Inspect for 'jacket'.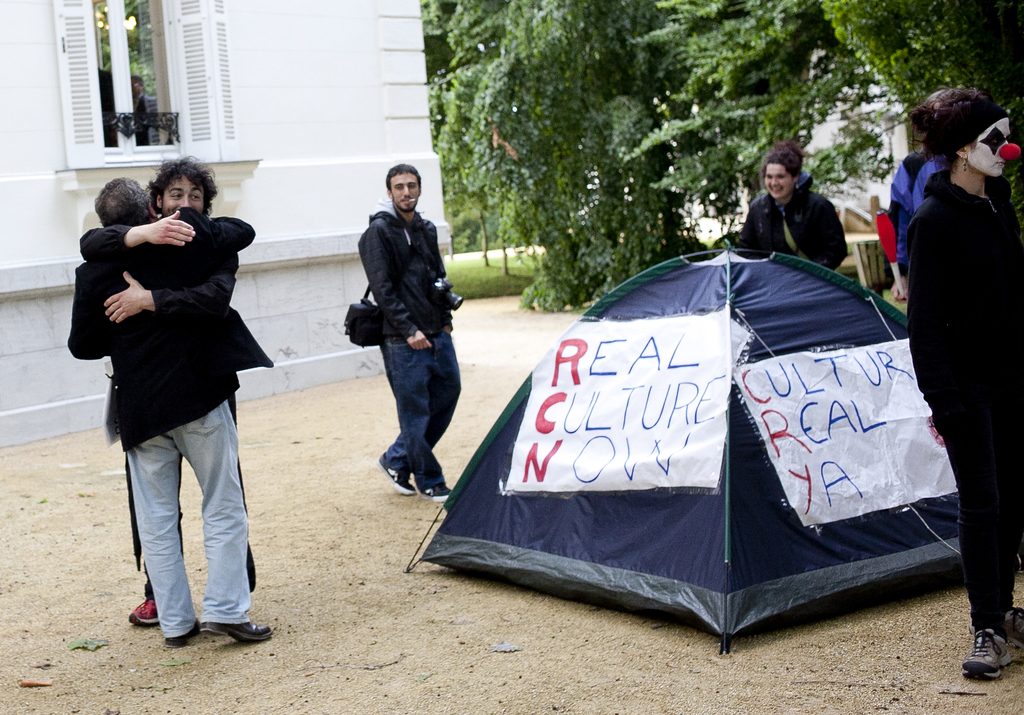
Inspection: 351 194 456 344.
